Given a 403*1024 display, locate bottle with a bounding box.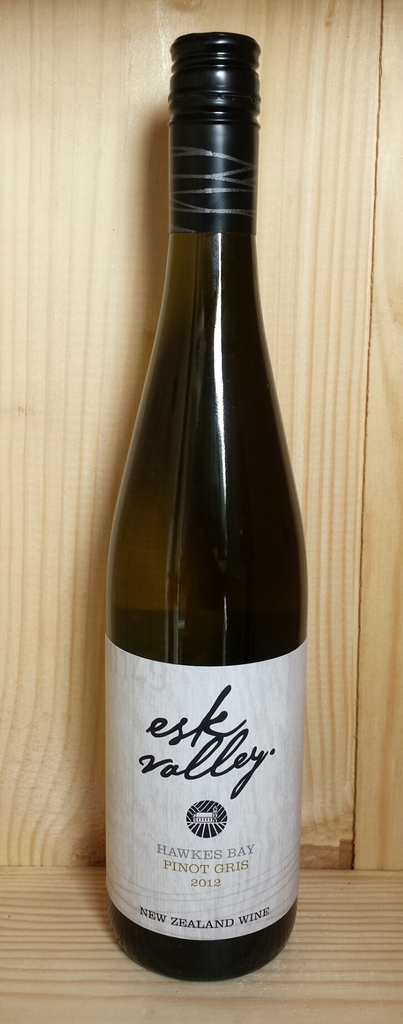
Located: [105,35,298,984].
